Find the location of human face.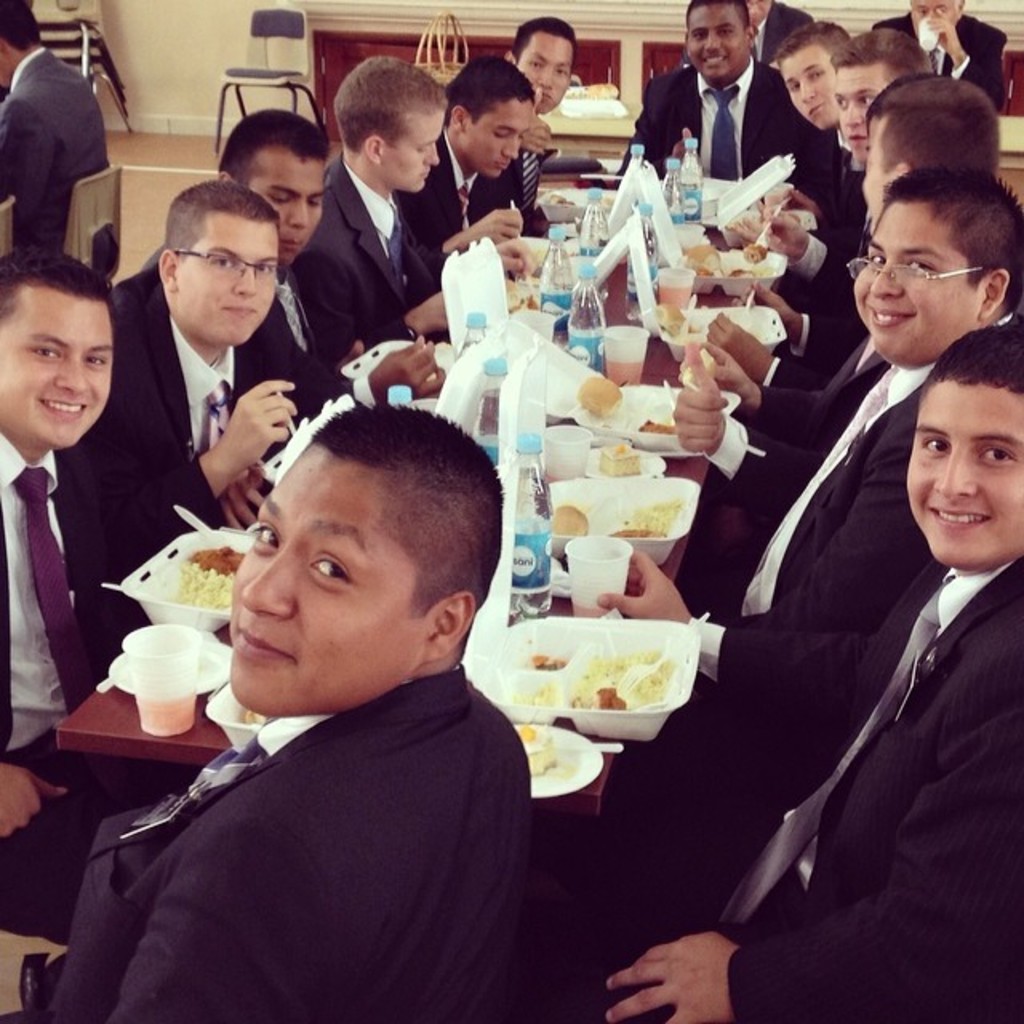
Location: l=464, t=98, r=531, b=174.
